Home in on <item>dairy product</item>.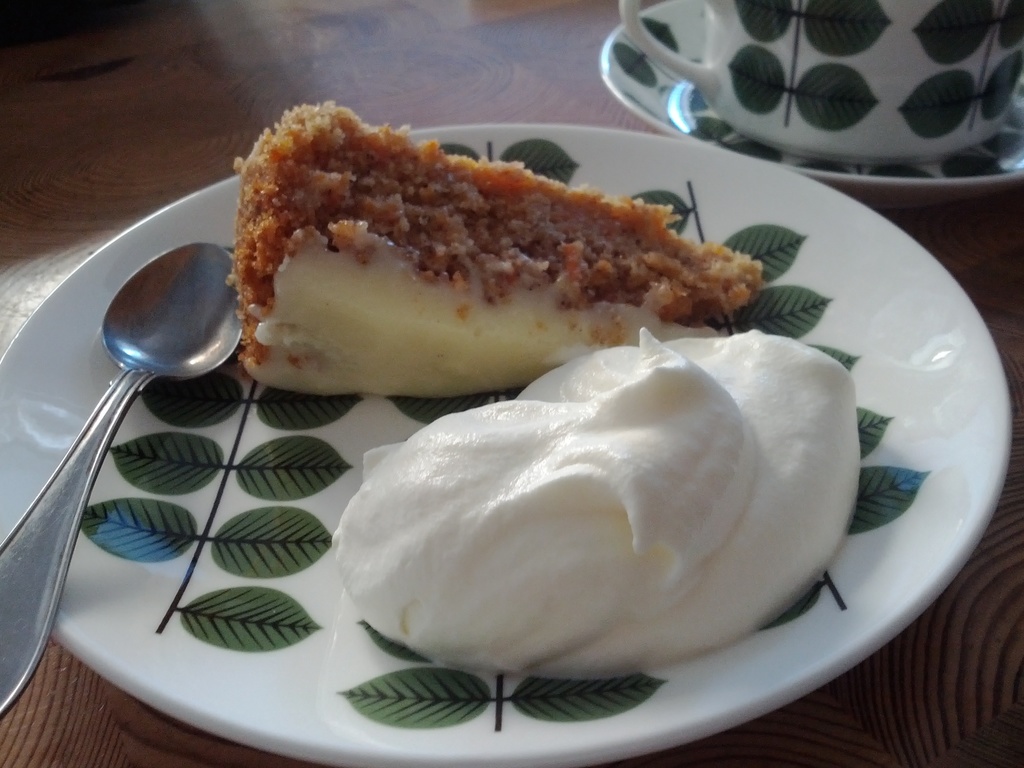
Homed in at (left=319, top=309, right=874, bottom=722).
